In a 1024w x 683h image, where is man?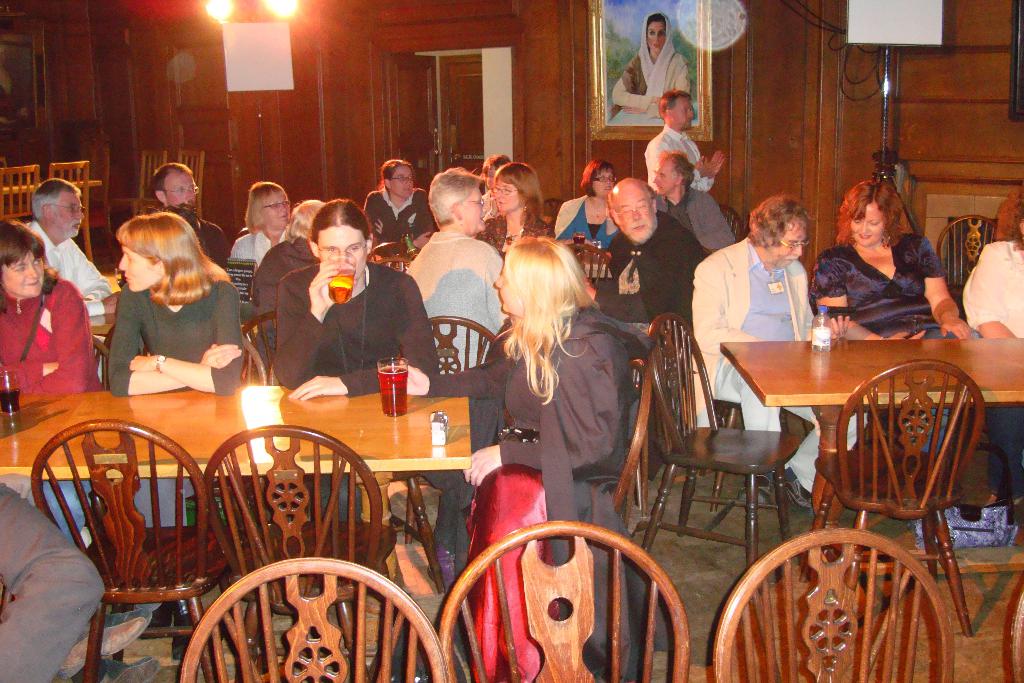
detection(20, 177, 119, 329).
